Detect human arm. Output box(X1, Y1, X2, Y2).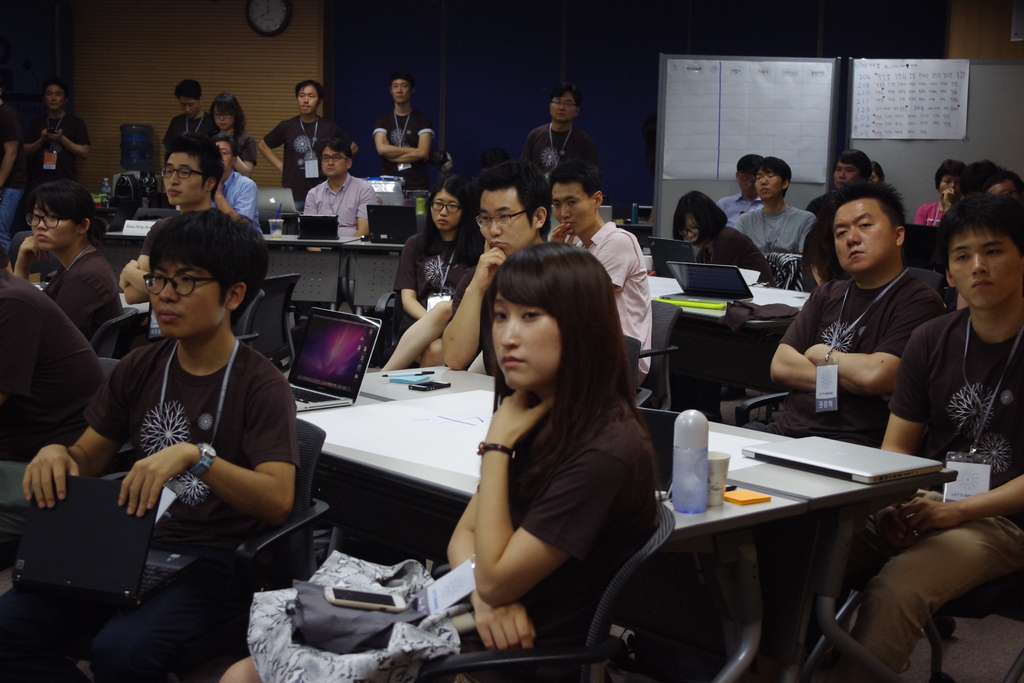
box(601, 230, 643, 302).
